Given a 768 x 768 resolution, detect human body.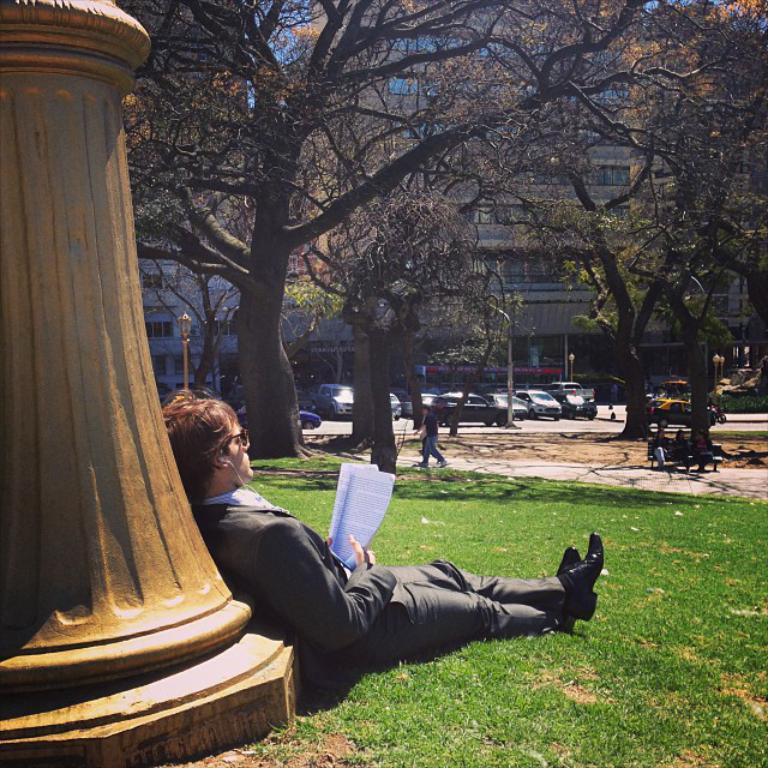
{"left": 163, "top": 388, "right": 601, "bottom": 694}.
